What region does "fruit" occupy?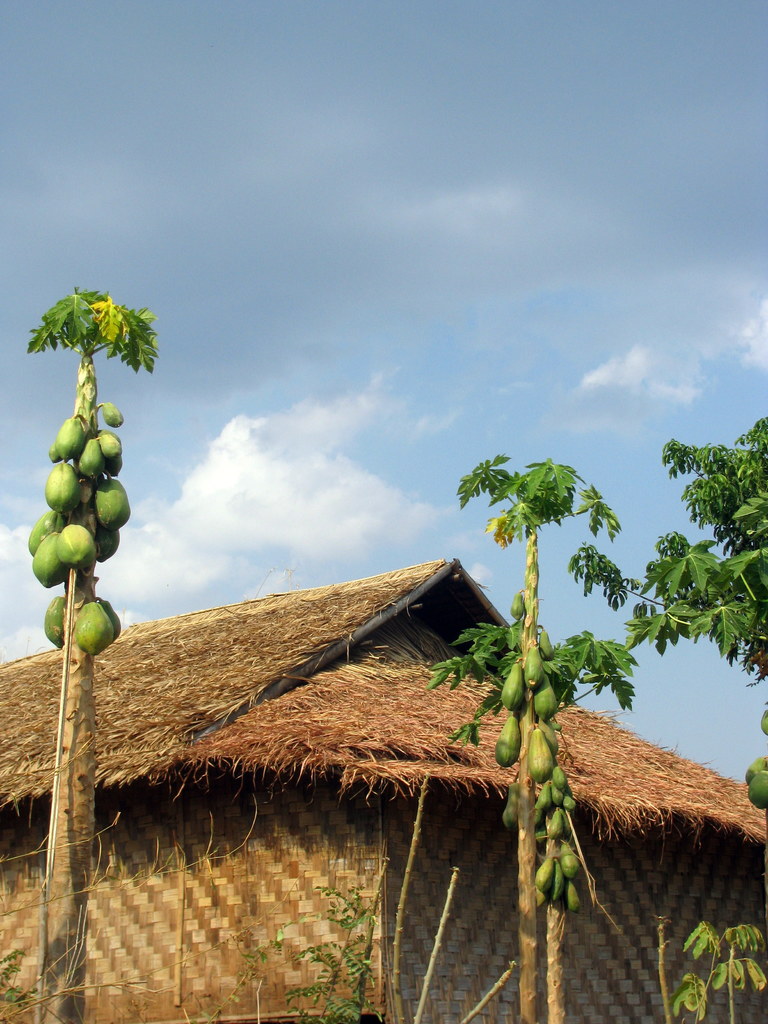
(x1=28, y1=416, x2=118, y2=605).
